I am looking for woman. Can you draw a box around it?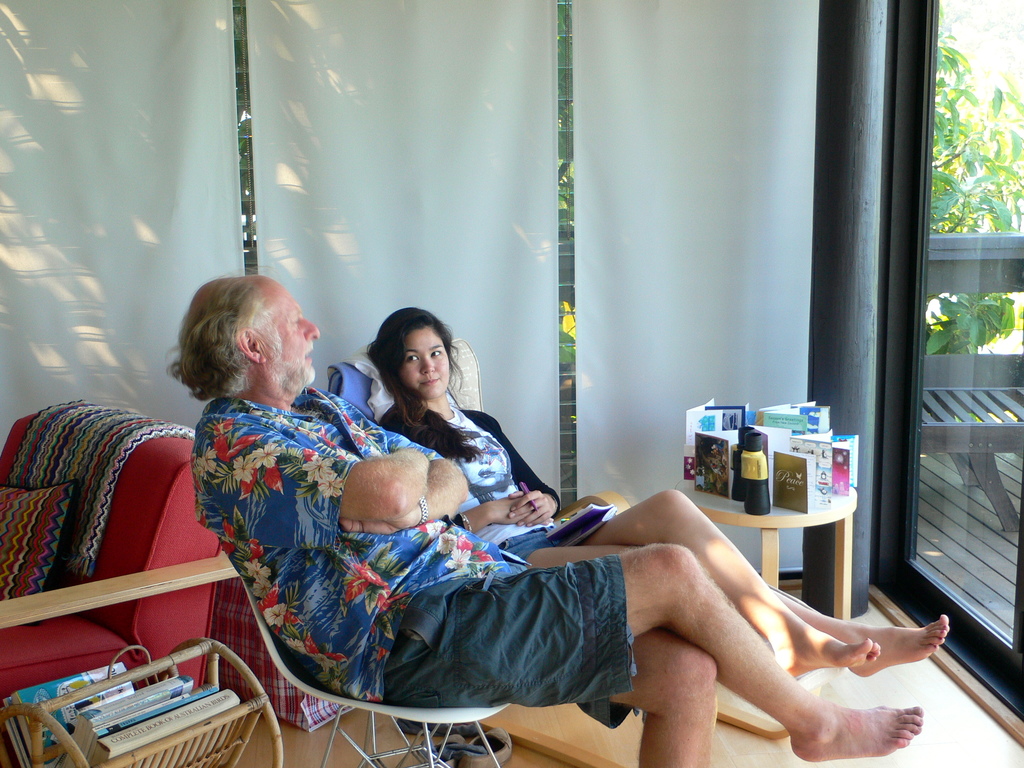
Sure, the bounding box is box=[399, 308, 941, 637].
